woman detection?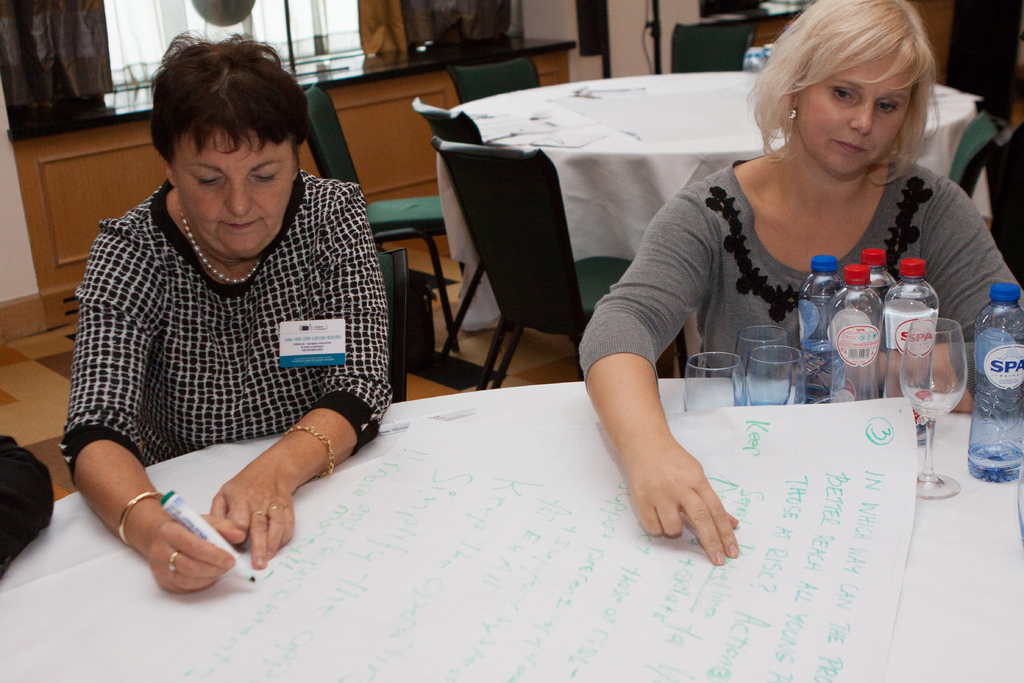
{"left": 577, "top": 0, "right": 1023, "bottom": 570}
